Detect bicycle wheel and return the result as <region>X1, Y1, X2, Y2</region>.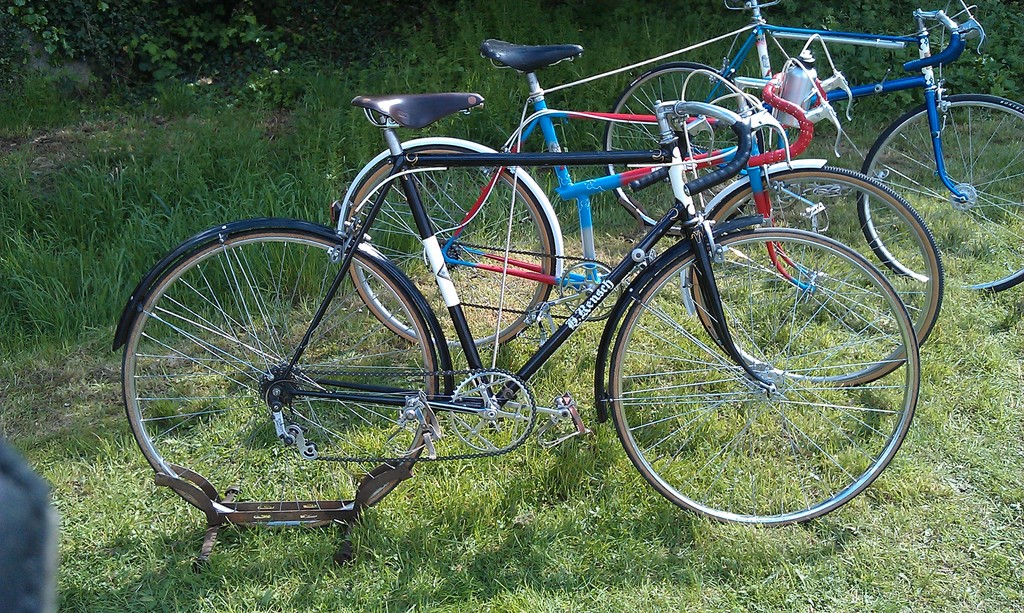
<region>122, 228, 434, 529</region>.
